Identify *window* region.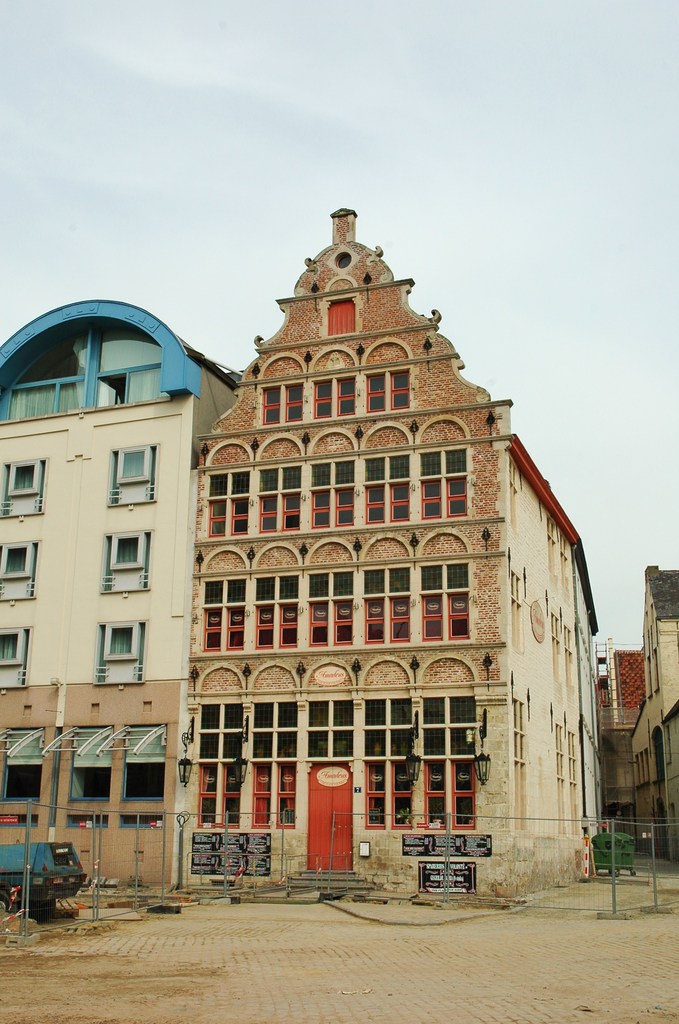
Region: x1=257, y1=696, x2=330, y2=824.
